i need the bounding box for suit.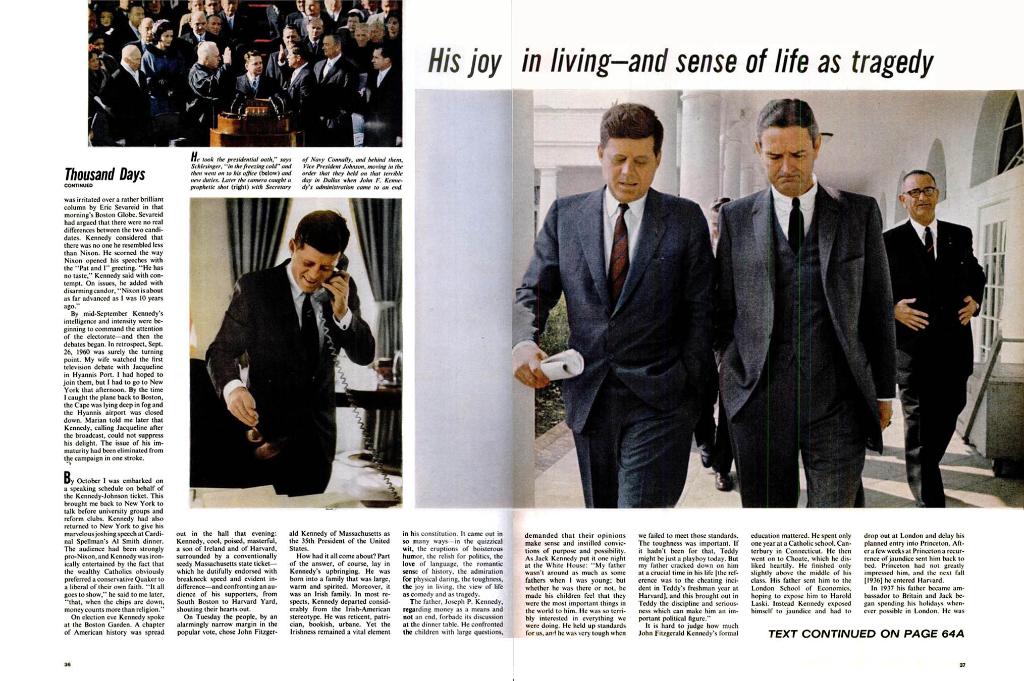
Here it is: [left=878, top=220, right=988, bottom=508].
